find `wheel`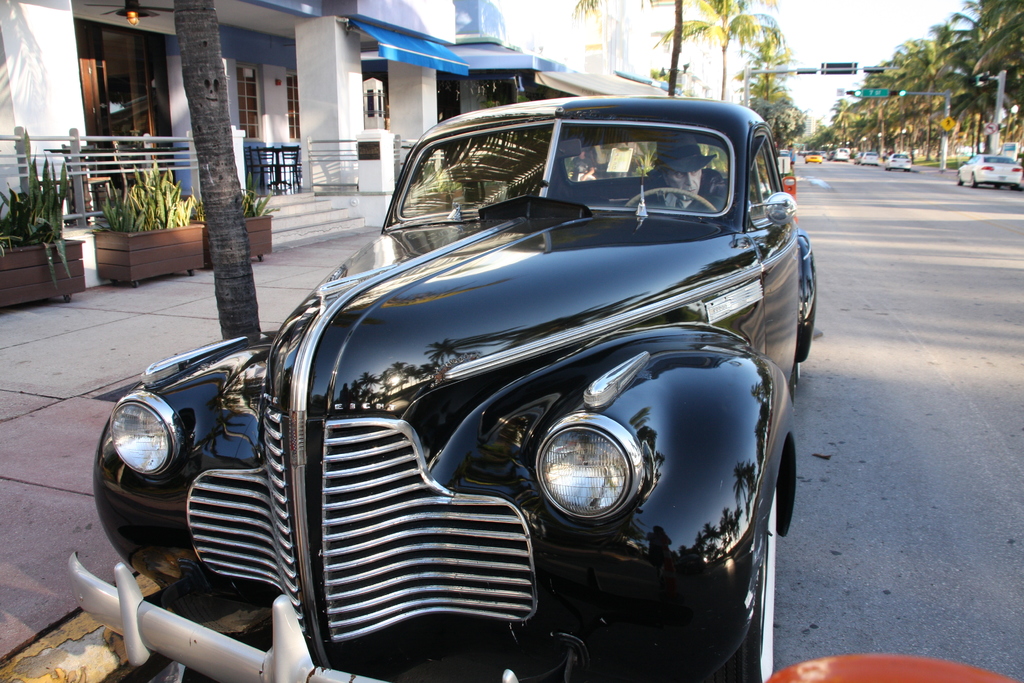
<region>795, 363, 801, 384</region>
